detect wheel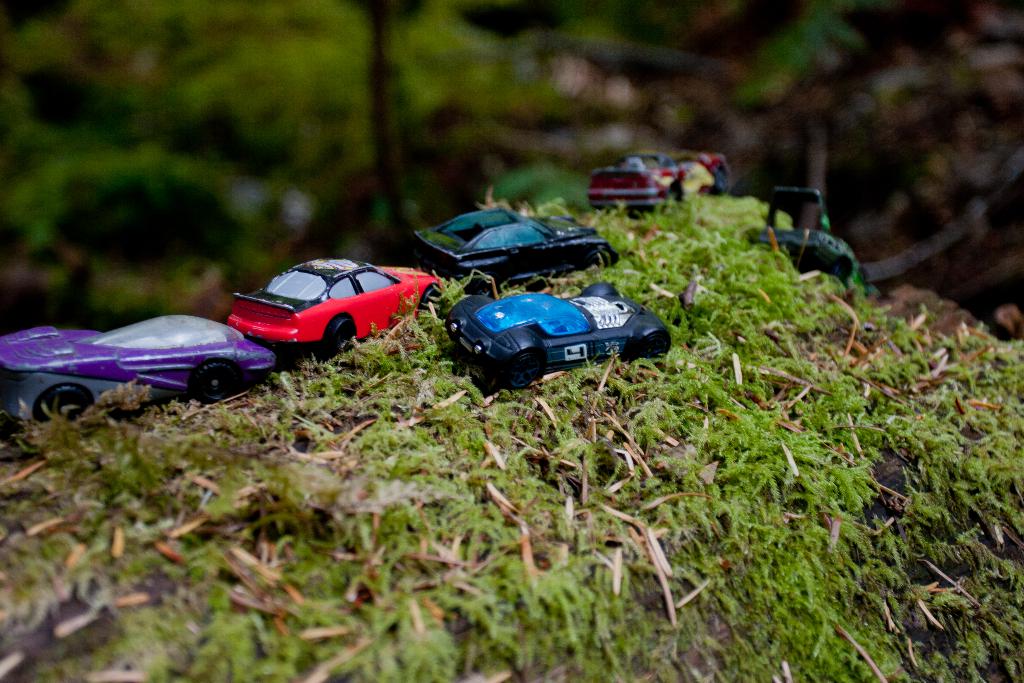
<box>593,247,614,268</box>
